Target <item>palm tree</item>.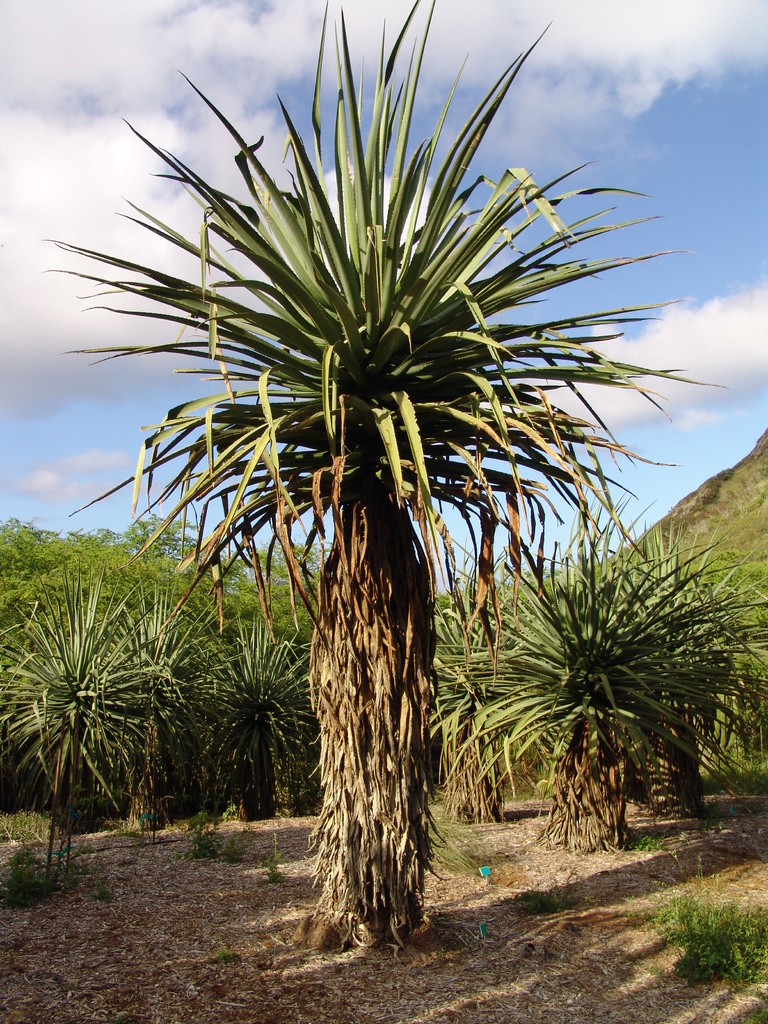
Target region: 170 572 358 808.
